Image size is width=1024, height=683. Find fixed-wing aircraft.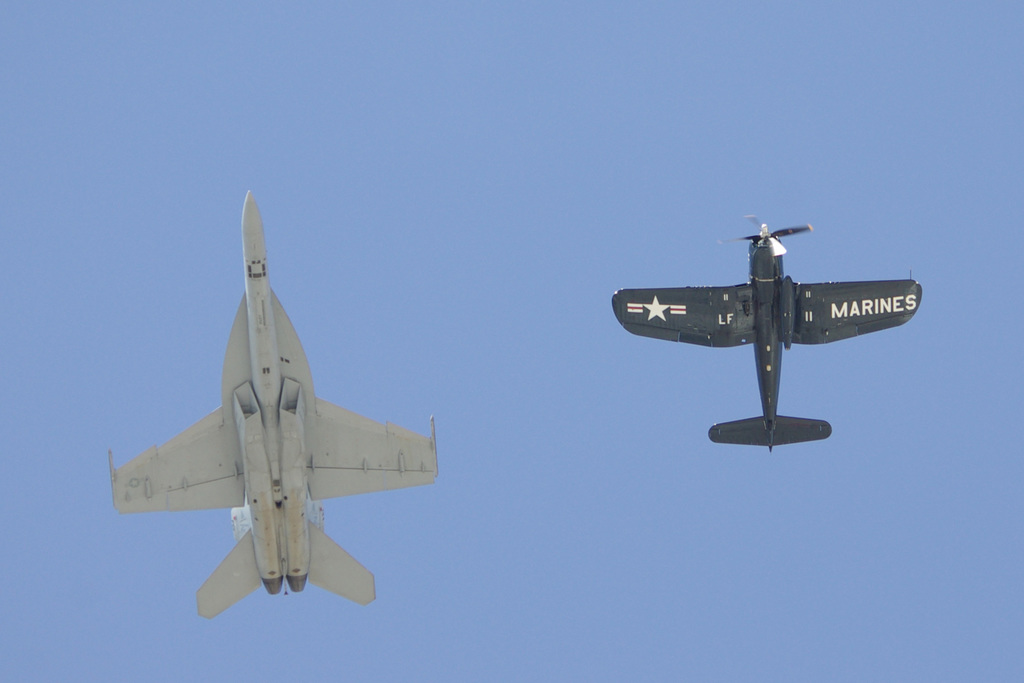
<region>612, 211, 924, 457</region>.
